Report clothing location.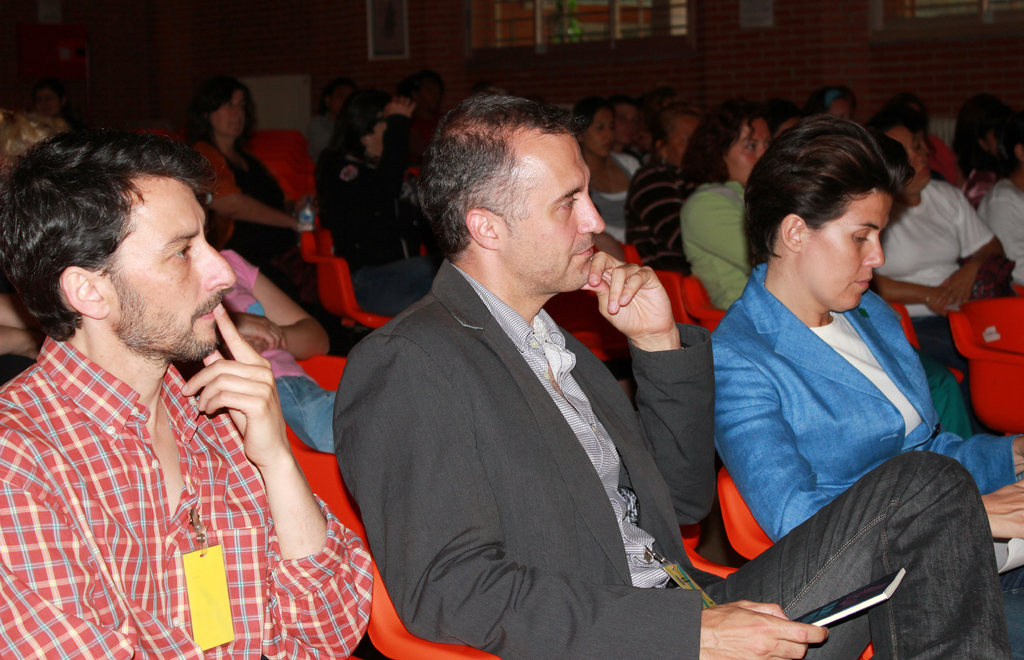
Report: {"x1": 319, "y1": 111, "x2": 467, "y2": 314}.
